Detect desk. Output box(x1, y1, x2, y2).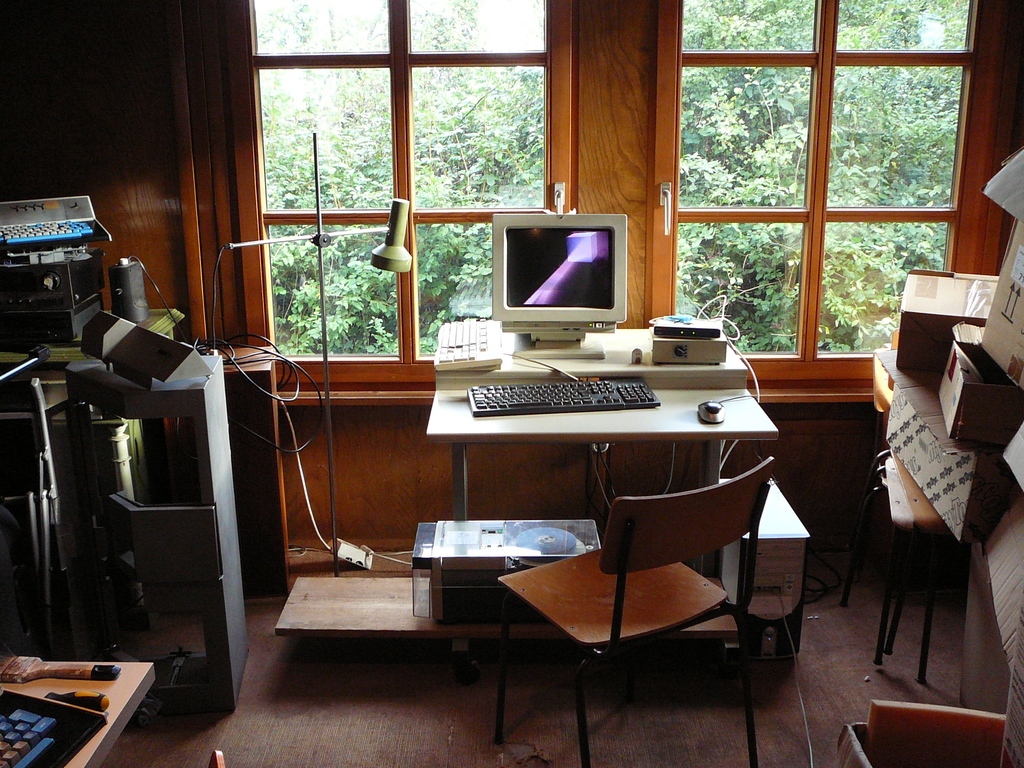
box(429, 331, 772, 675).
